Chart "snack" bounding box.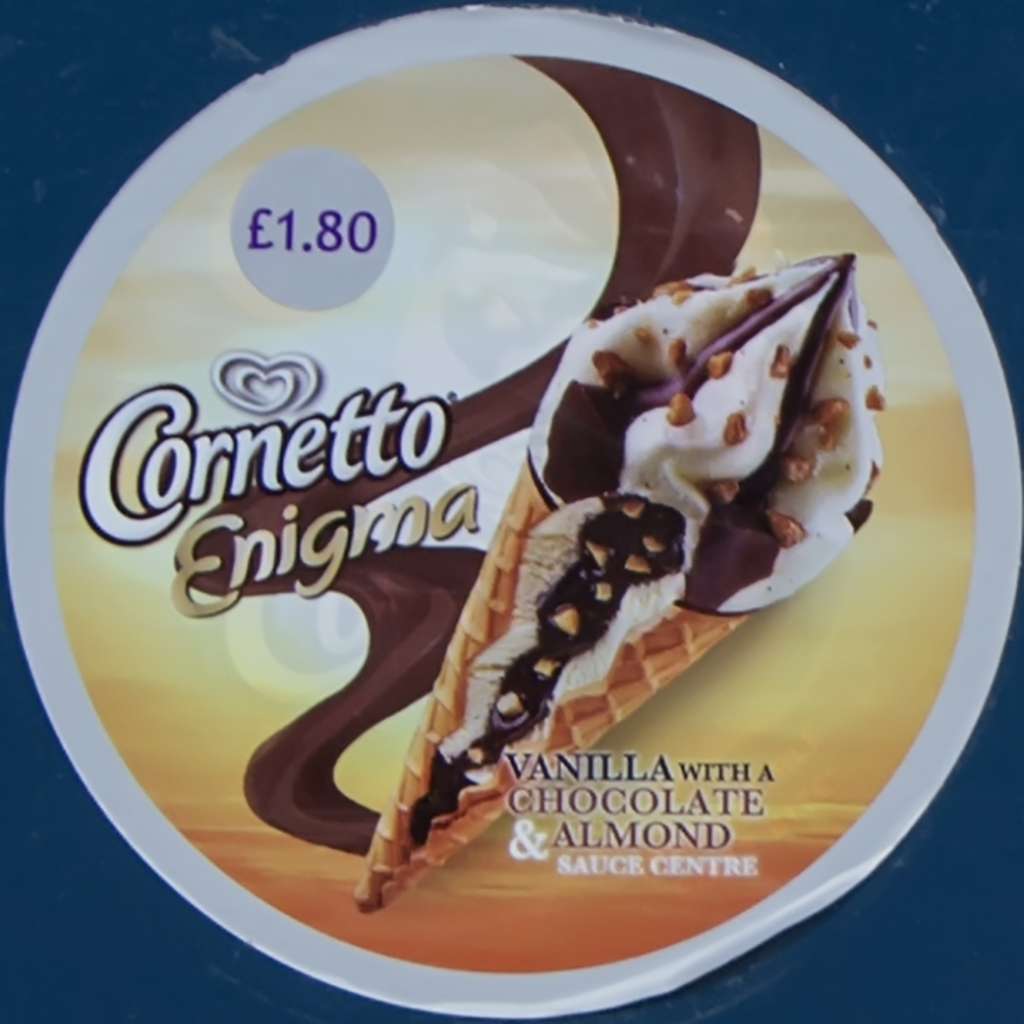
Charted: bbox(356, 246, 875, 912).
